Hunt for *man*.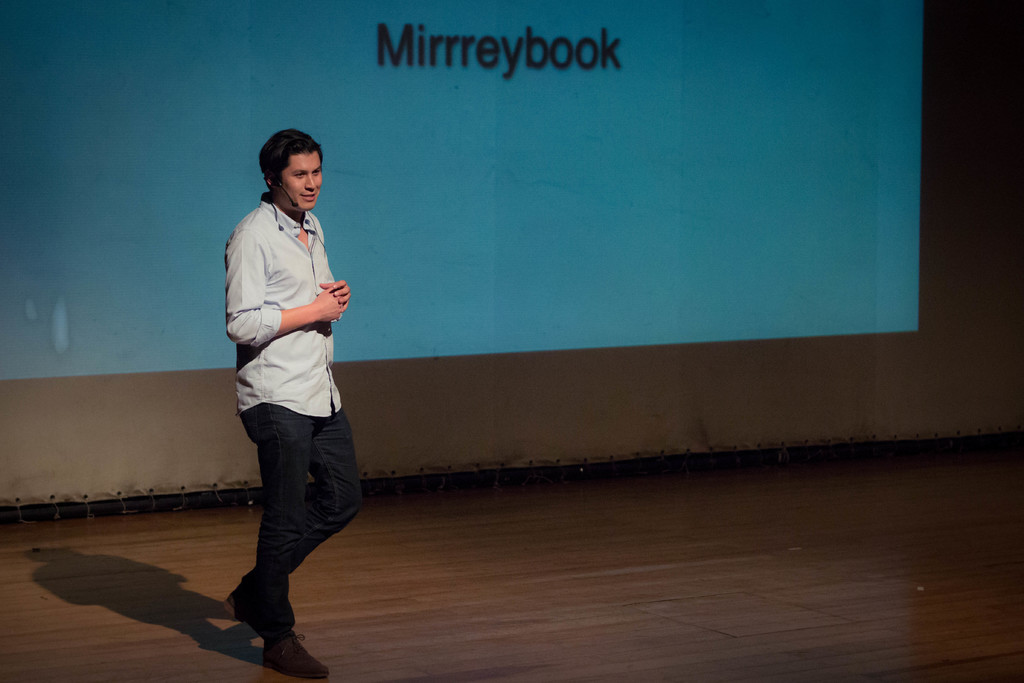
Hunted down at 214, 120, 374, 664.
